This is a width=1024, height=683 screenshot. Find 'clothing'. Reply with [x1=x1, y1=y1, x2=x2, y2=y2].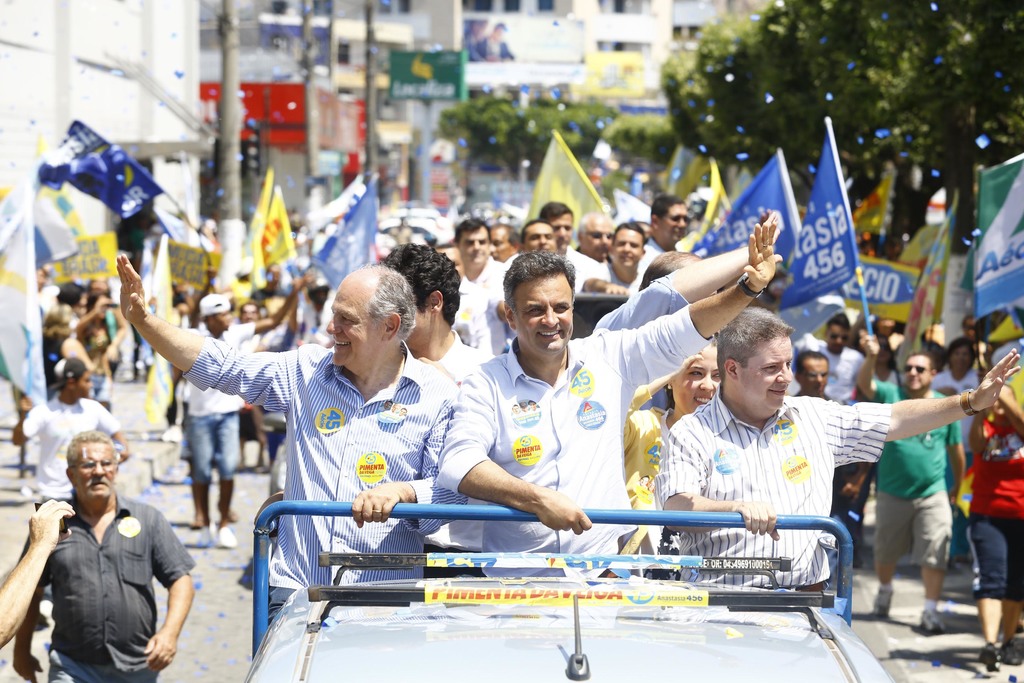
[x1=448, y1=313, x2=705, y2=593].
